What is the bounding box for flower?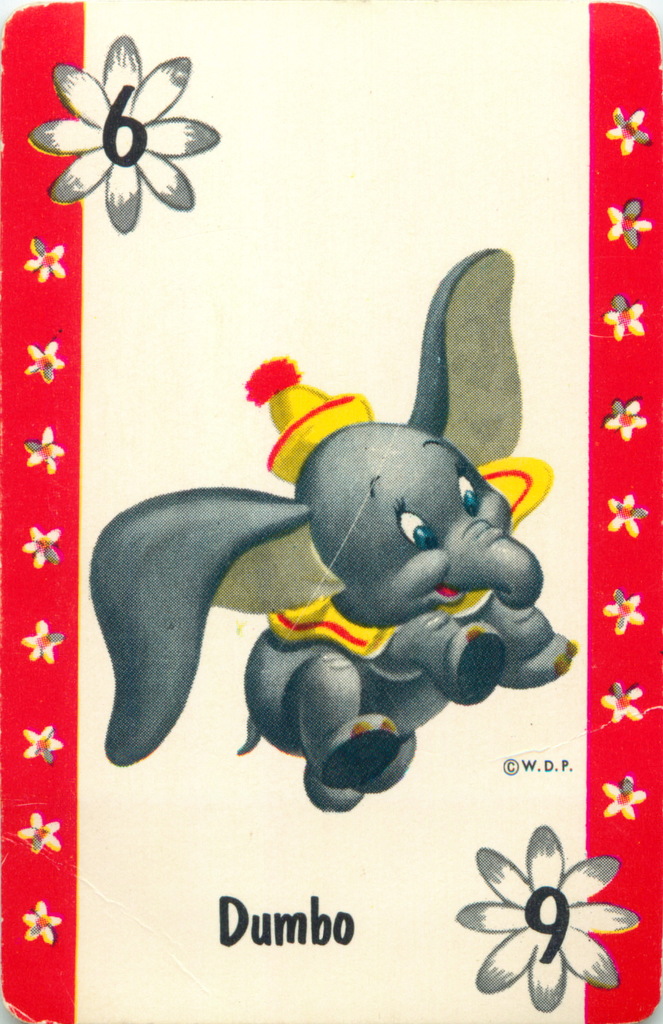
<region>23, 617, 69, 664</region>.
